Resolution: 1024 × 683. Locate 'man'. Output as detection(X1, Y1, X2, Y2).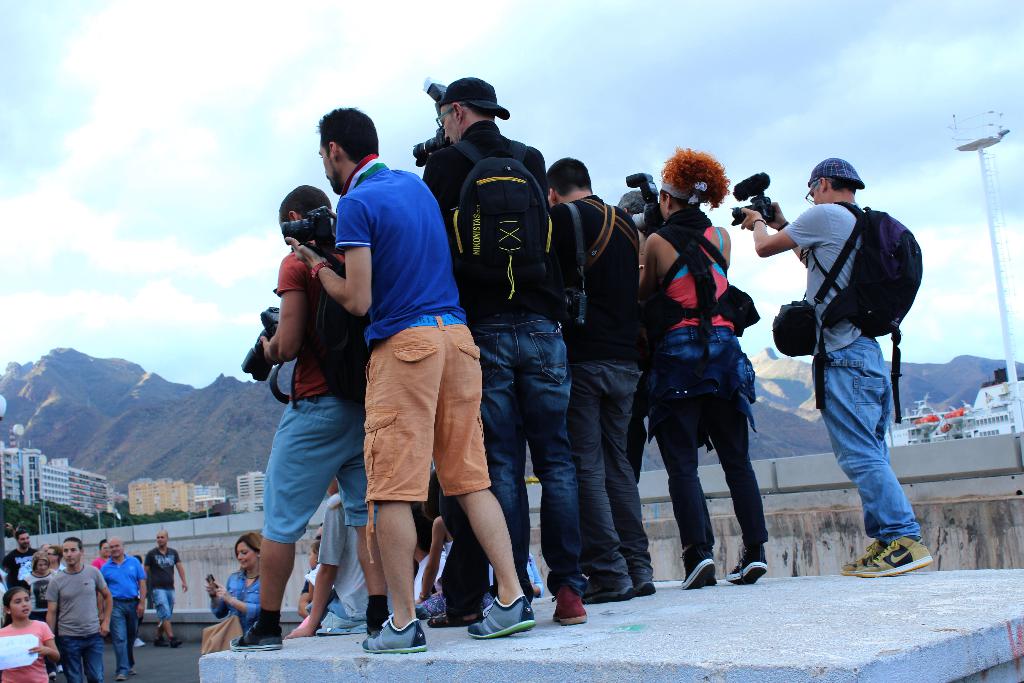
detection(44, 544, 68, 574).
